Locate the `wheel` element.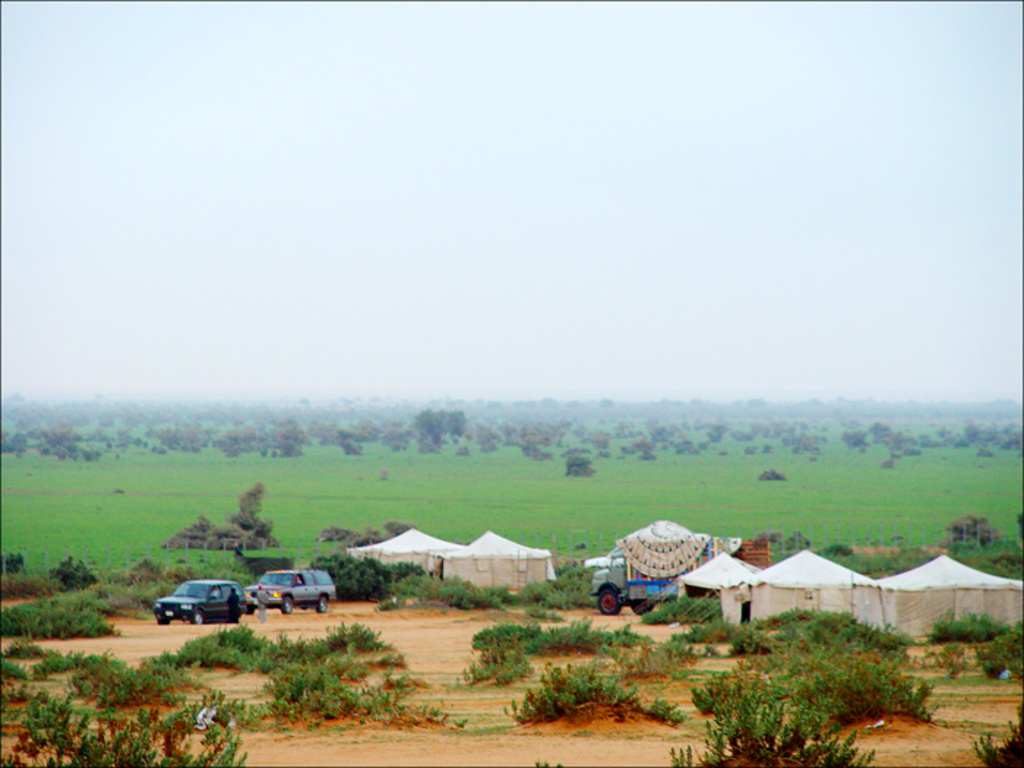
Element bbox: locate(157, 616, 170, 623).
